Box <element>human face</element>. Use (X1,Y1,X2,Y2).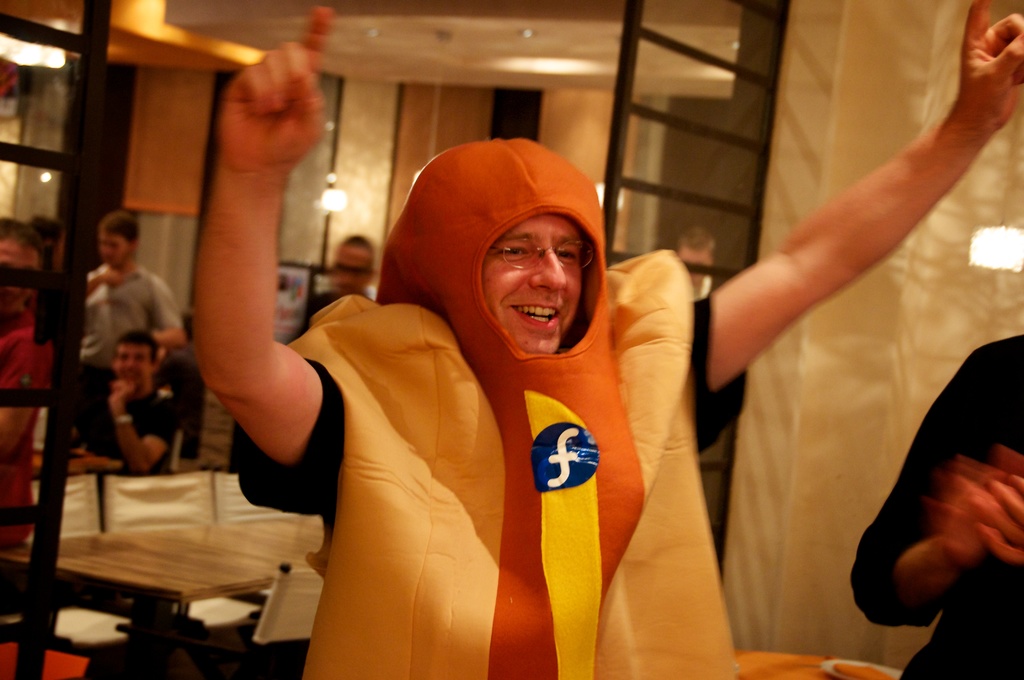
(120,343,154,382).
